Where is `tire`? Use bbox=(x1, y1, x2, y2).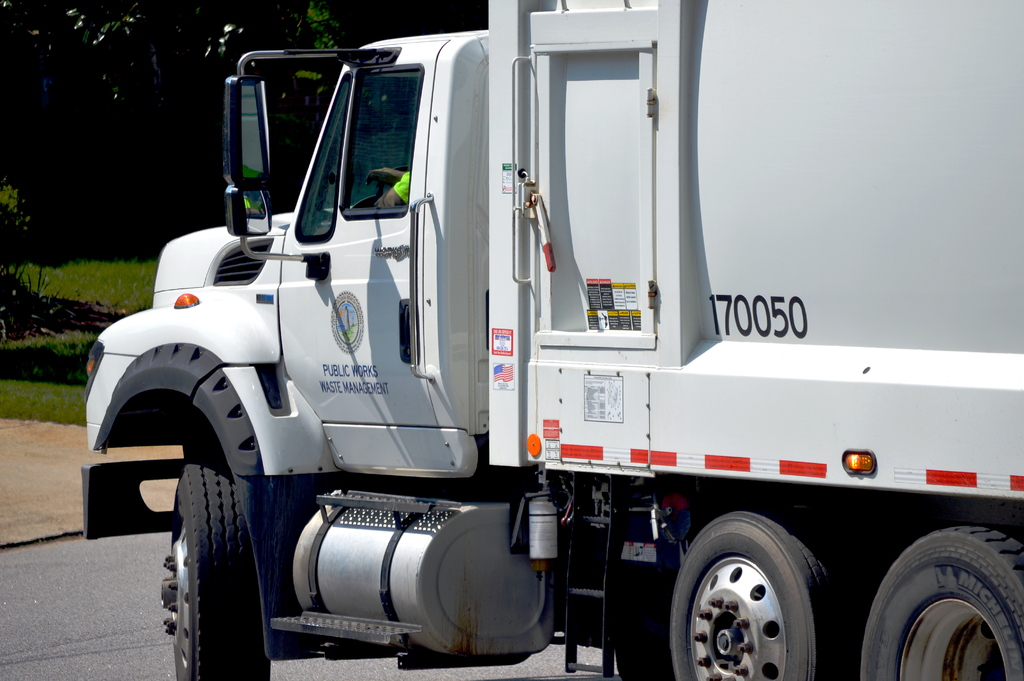
bbox=(158, 455, 271, 669).
